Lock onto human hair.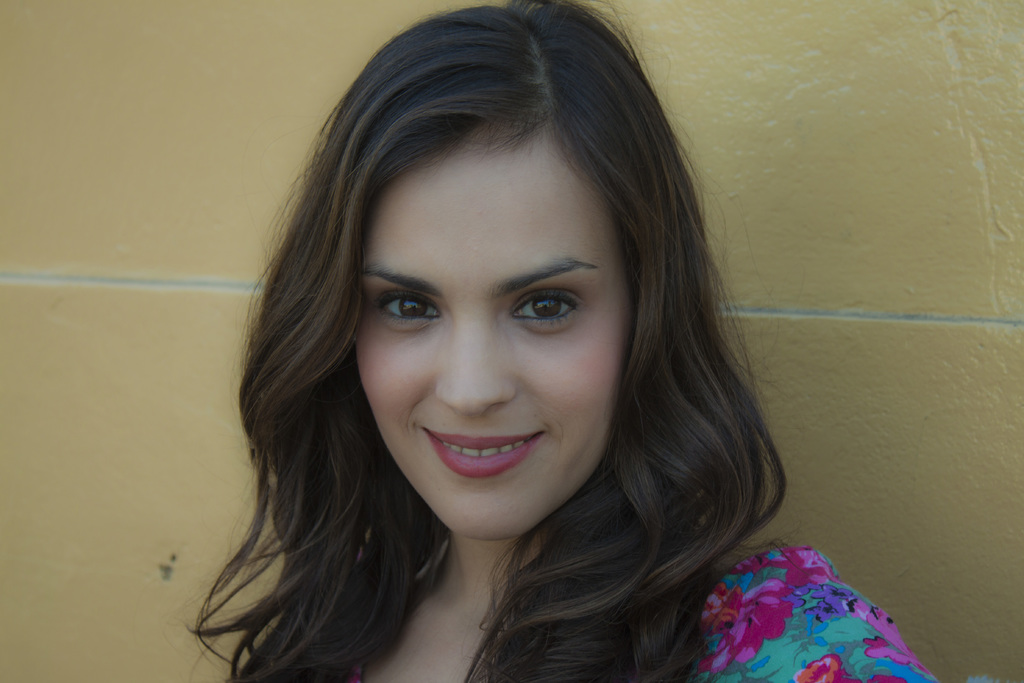
Locked: bbox=(246, 21, 751, 675).
